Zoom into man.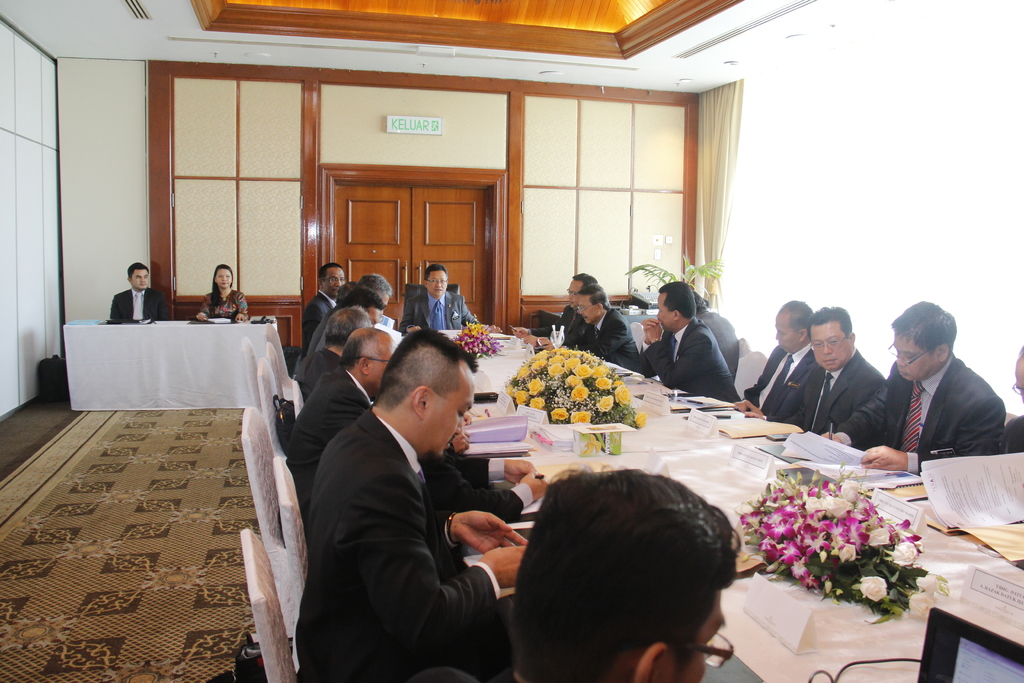
Zoom target: 693 277 731 370.
